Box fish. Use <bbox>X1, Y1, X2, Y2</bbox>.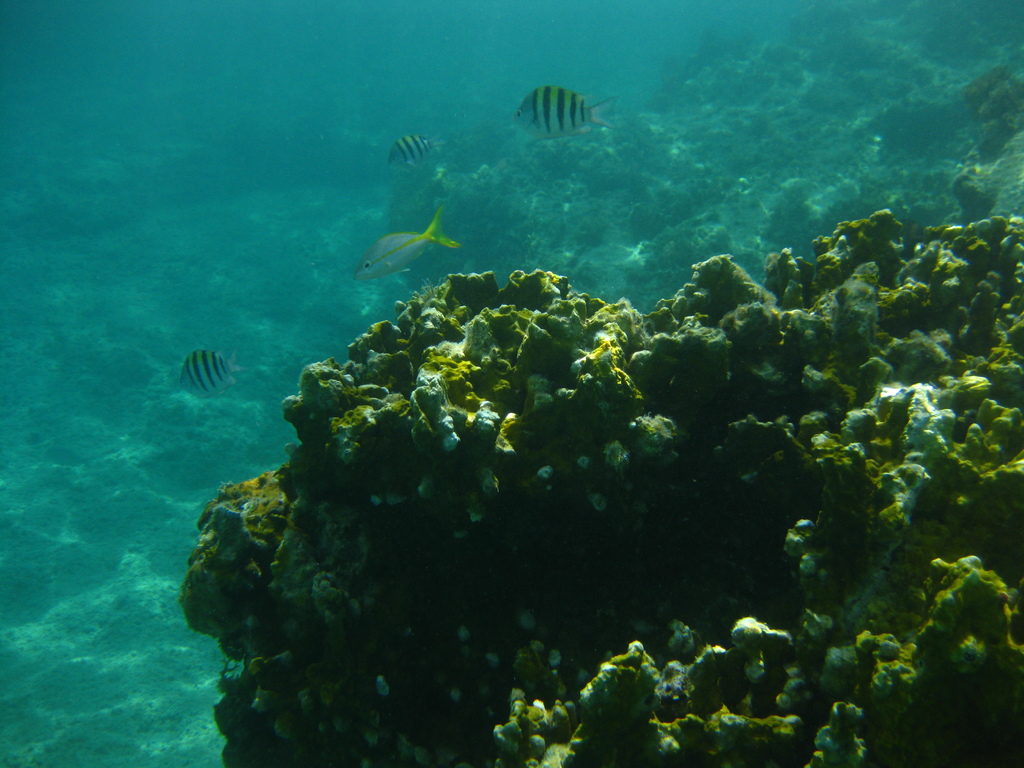
<bbox>358, 212, 470, 277</bbox>.
